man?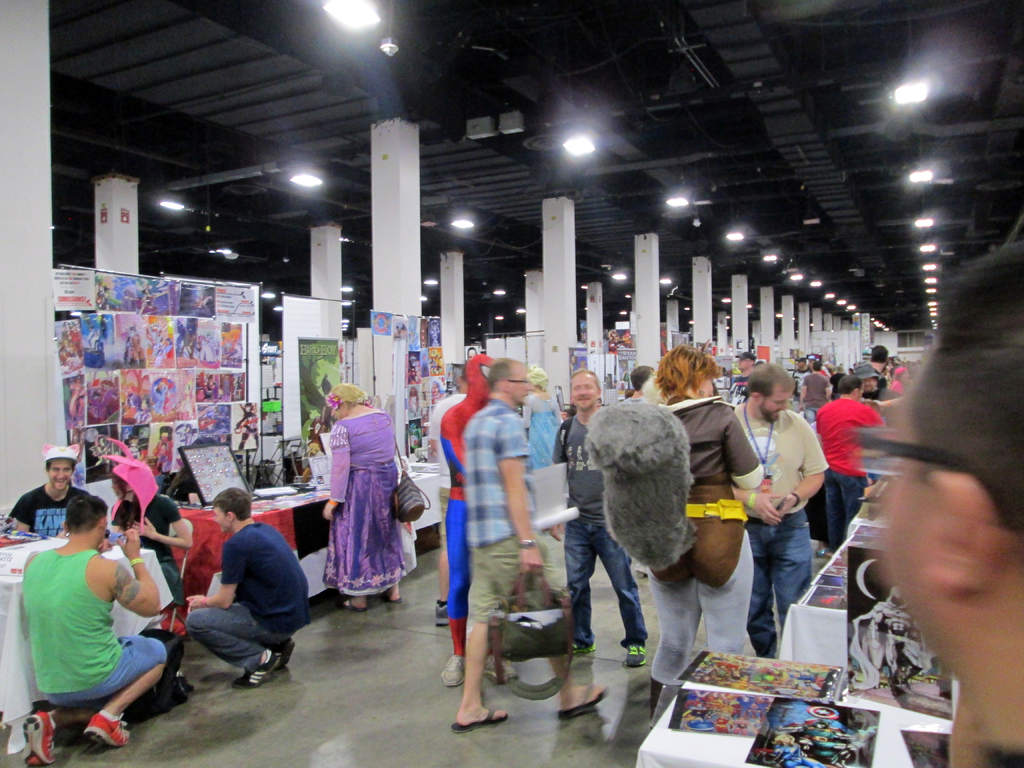
<bbox>813, 372, 888, 539</bbox>
